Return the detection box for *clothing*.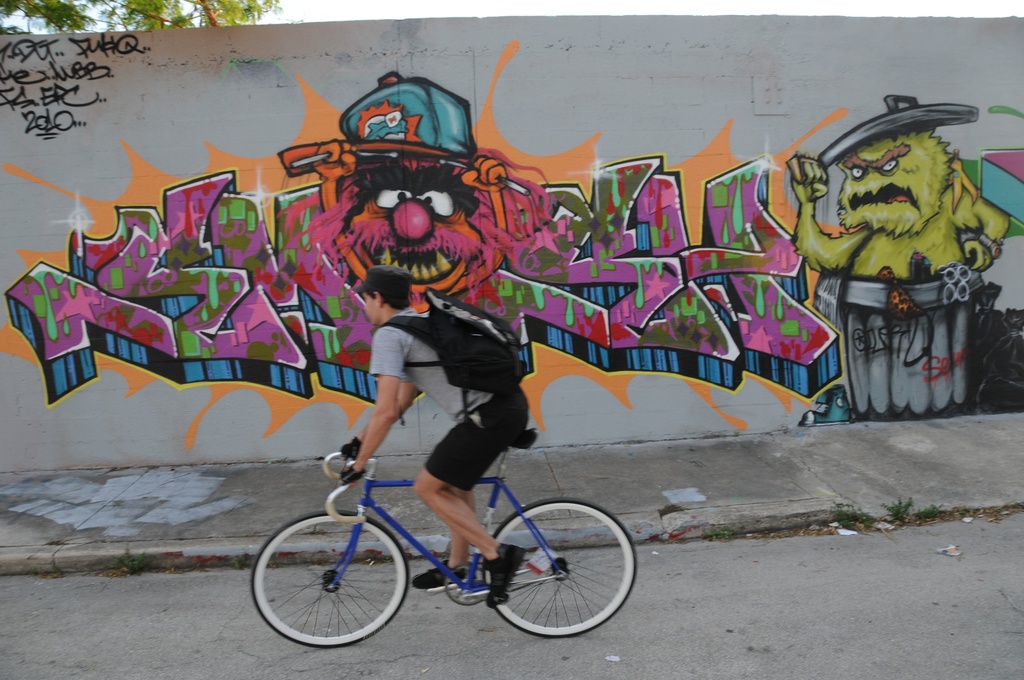
crop(427, 386, 528, 491).
